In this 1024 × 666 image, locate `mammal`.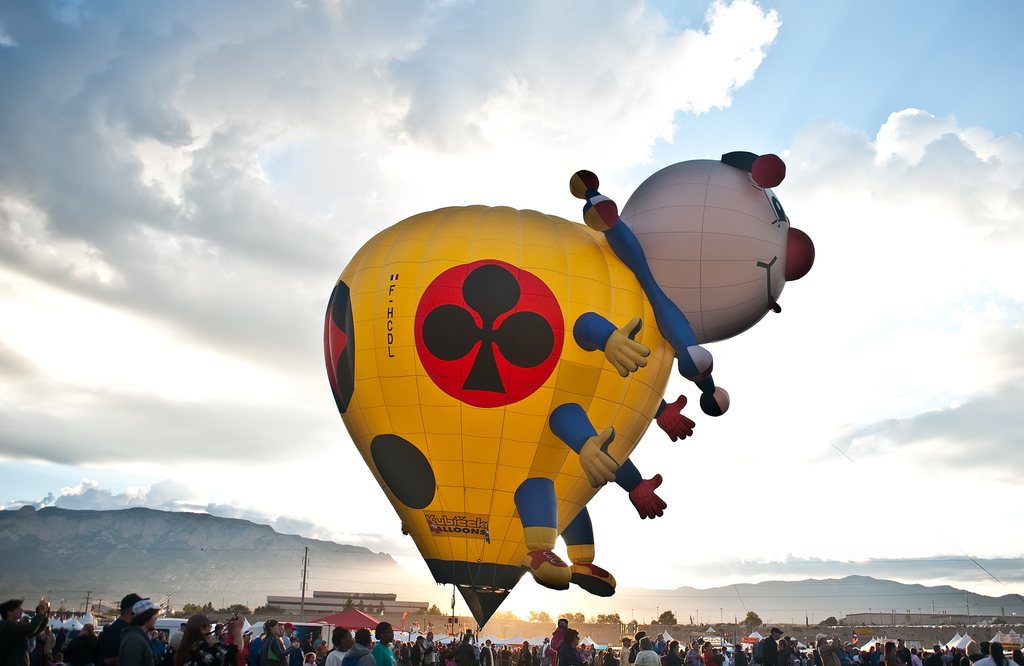
Bounding box: crop(517, 149, 814, 603).
